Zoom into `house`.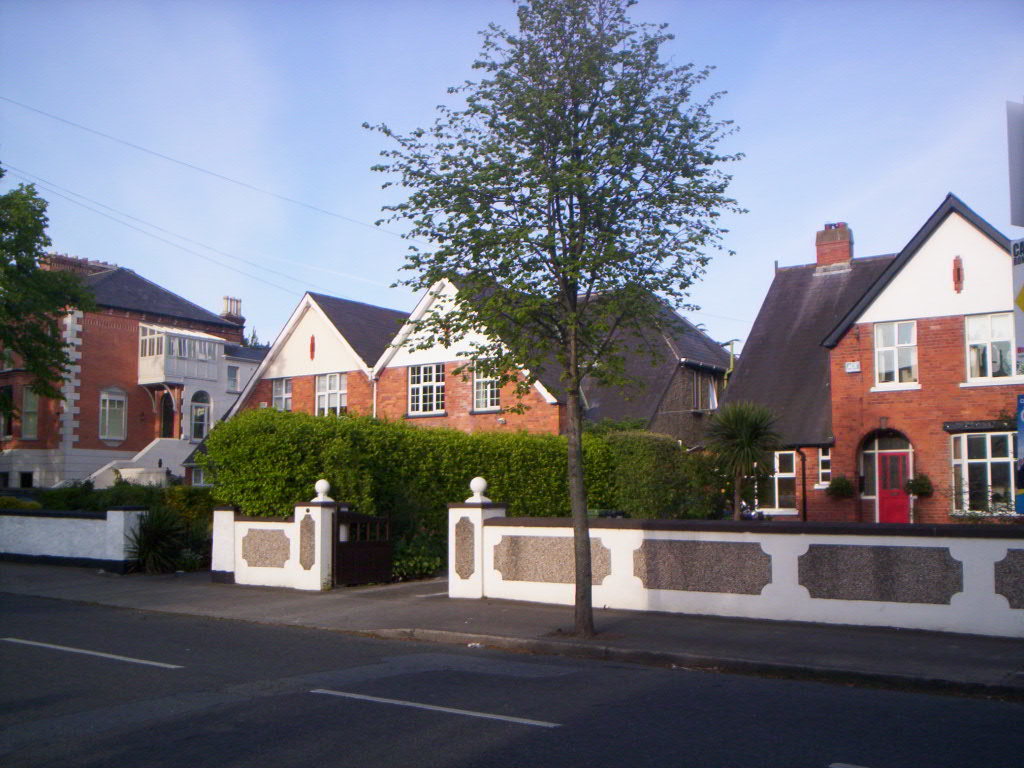
Zoom target: [0,248,270,489].
